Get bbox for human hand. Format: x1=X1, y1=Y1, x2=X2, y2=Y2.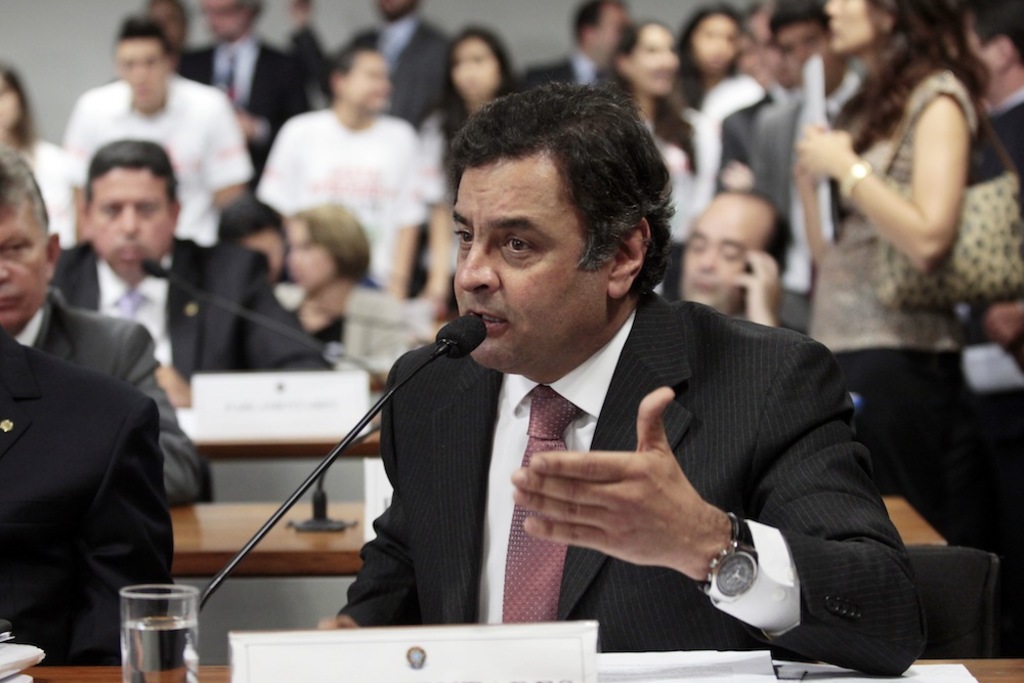
x1=794, y1=121, x2=851, y2=176.
